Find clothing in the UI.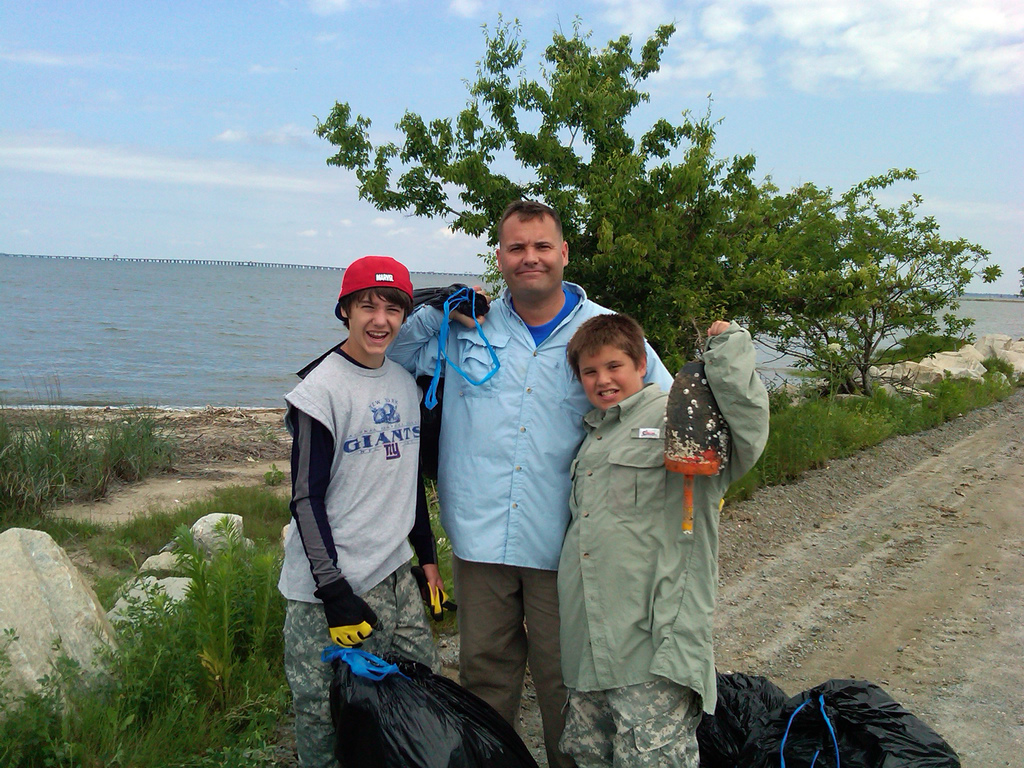
UI element at [left=276, top=346, right=440, bottom=767].
